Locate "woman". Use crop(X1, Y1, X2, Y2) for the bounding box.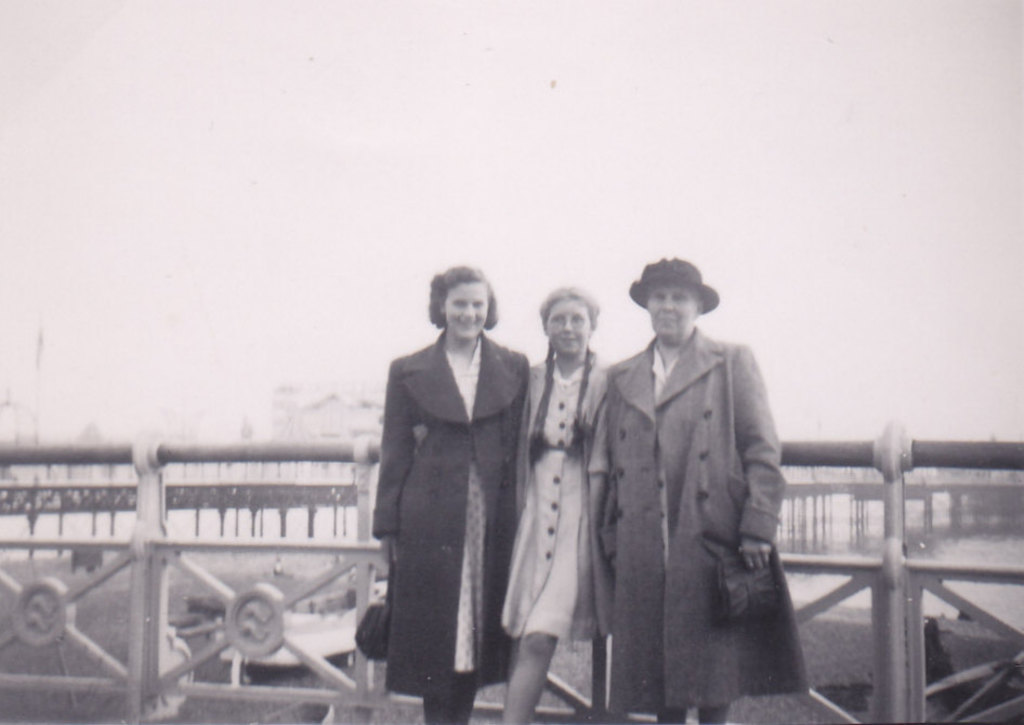
crop(372, 266, 566, 724).
